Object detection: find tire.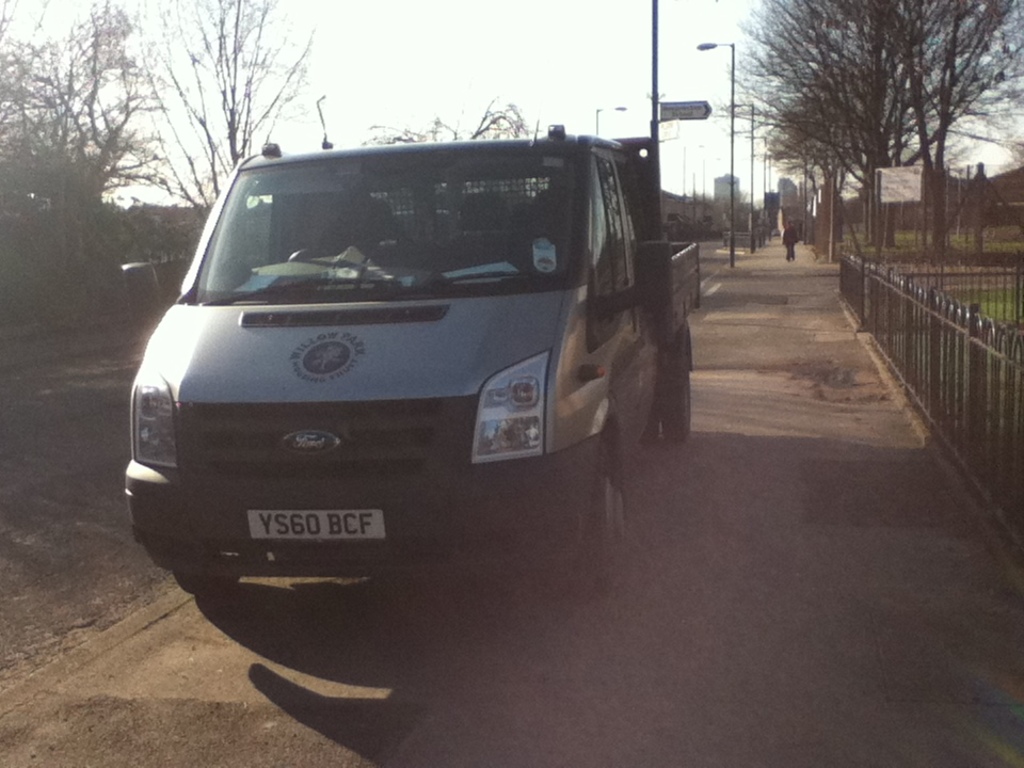
detection(662, 354, 691, 443).
